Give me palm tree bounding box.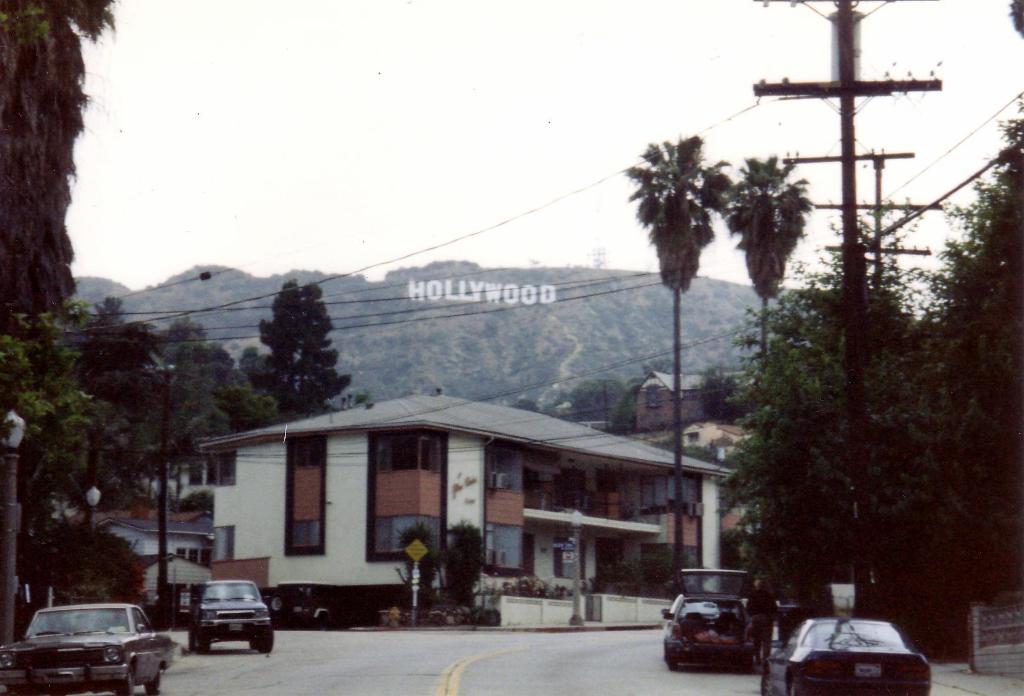
(x1=731, y1=152, x2=827, y2=338).
